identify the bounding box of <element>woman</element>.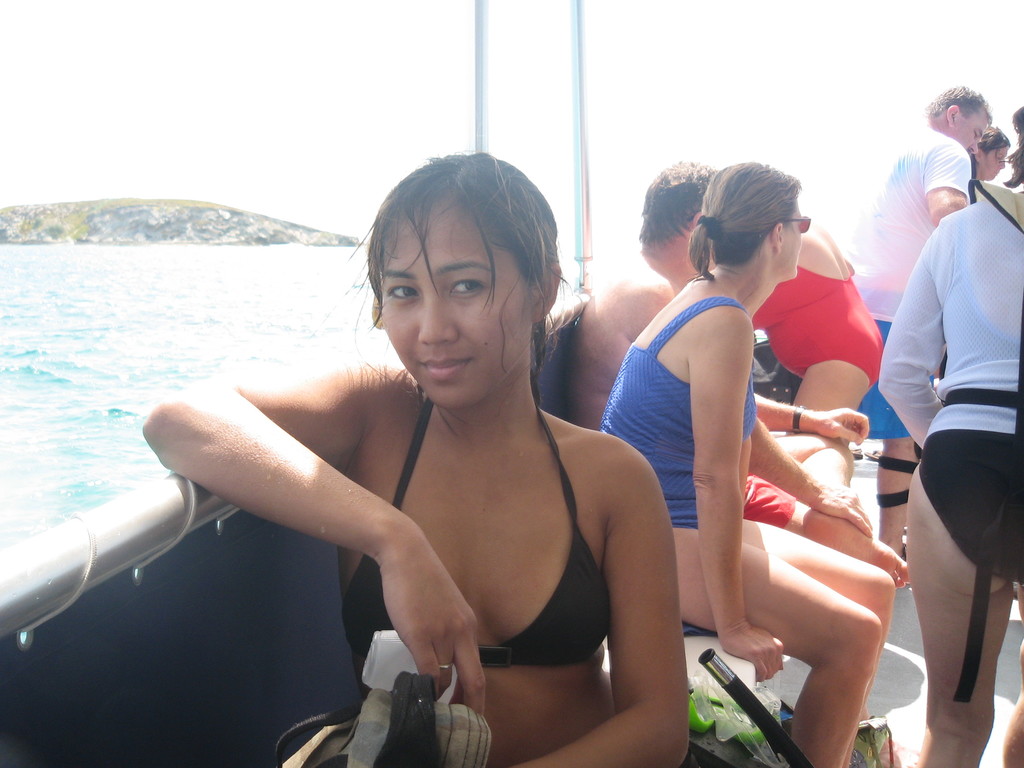
{"left": 163, "top": 161, "right": 692, "bottom": 767}.
